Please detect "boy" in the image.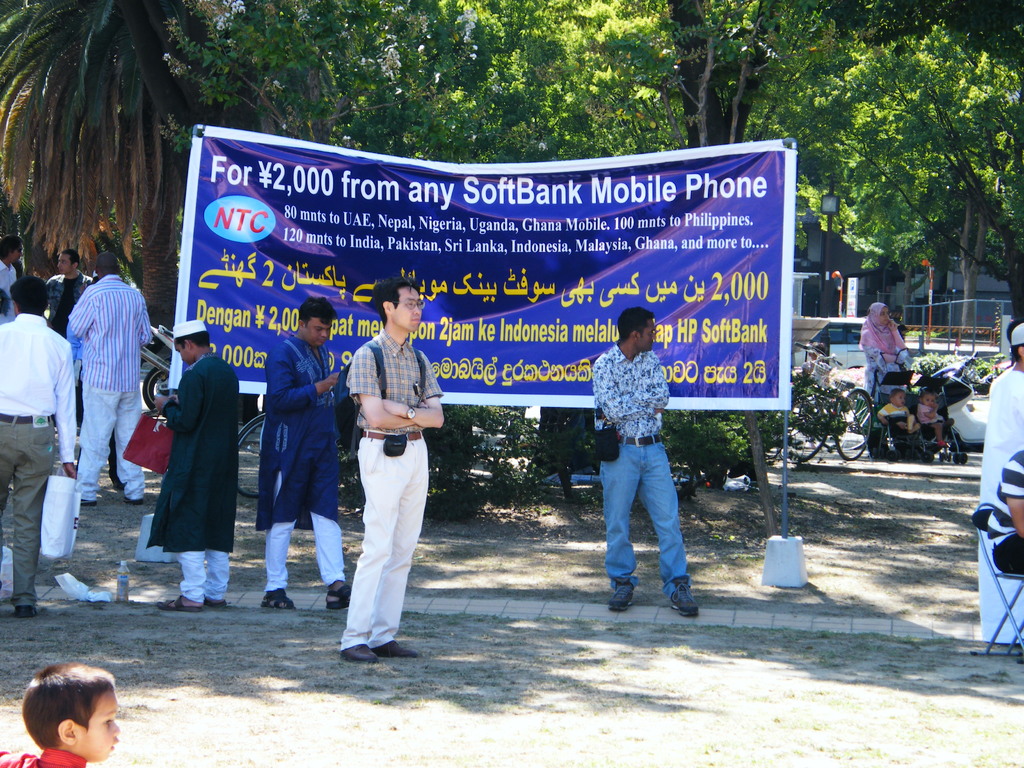
<region>0, 661, 122, 767</region>.
